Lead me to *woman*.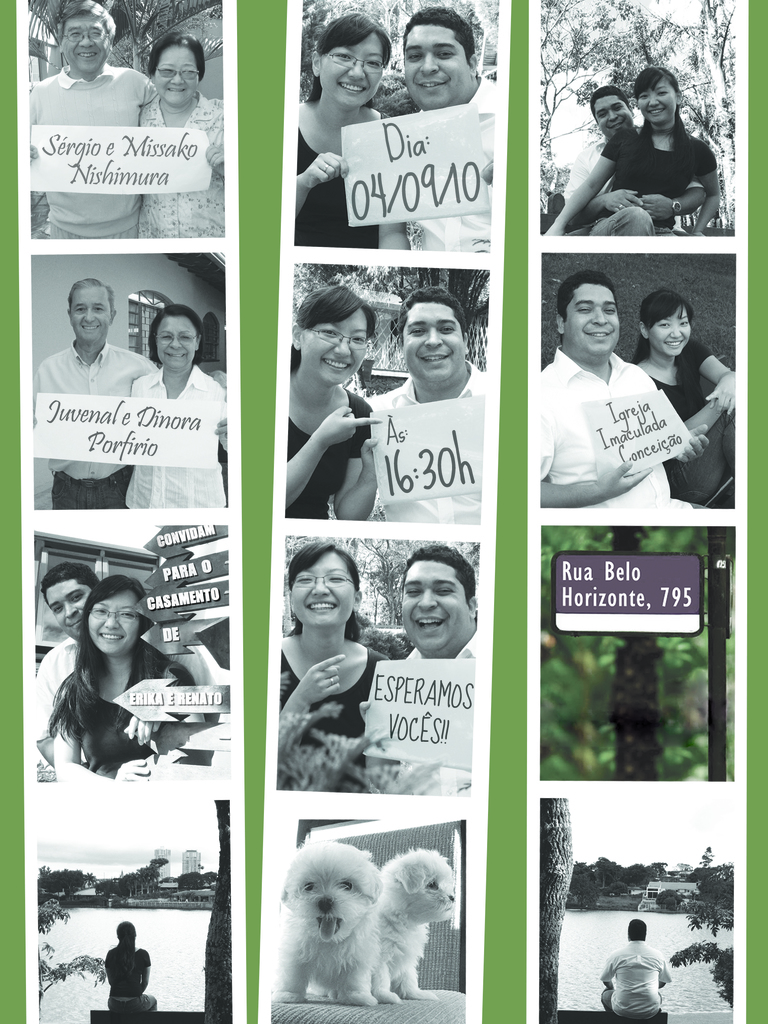
Lead to pyautogui.locateOnScreen(125, 302, 232, 507).
